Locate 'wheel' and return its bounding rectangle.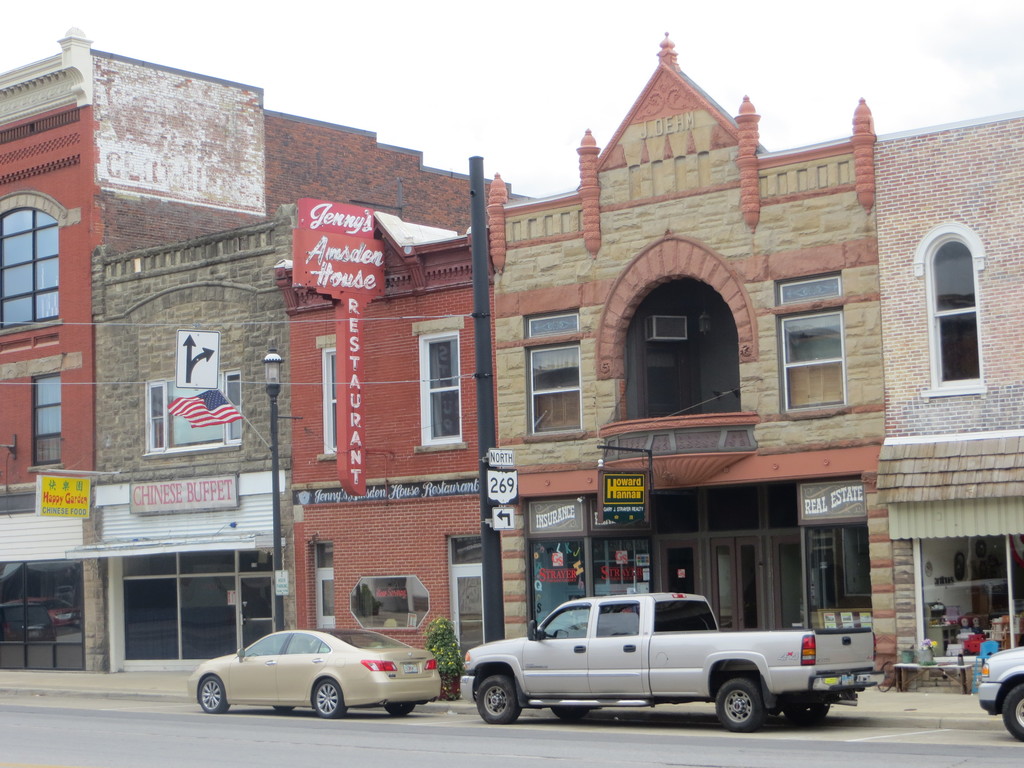
<region>787, 698, 834, 717</region>.
